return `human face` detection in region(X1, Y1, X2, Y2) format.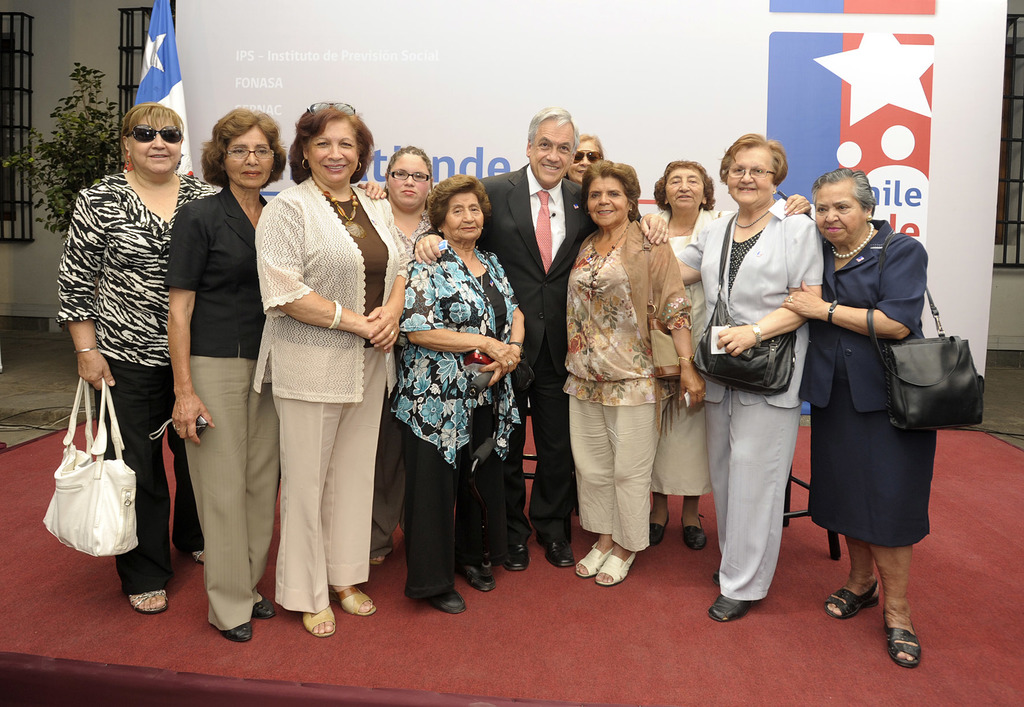
region(586, 172, 627, 230).
